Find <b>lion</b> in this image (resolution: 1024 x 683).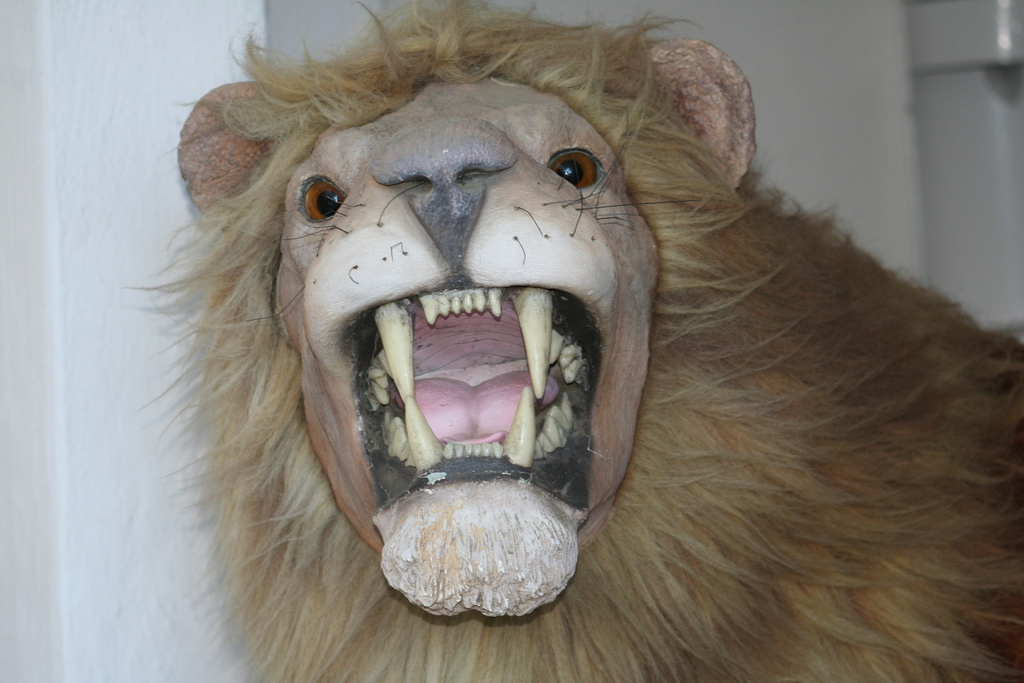
{"x1": 120, "y1": 0, "x2": 1023, "y2": 682}.
